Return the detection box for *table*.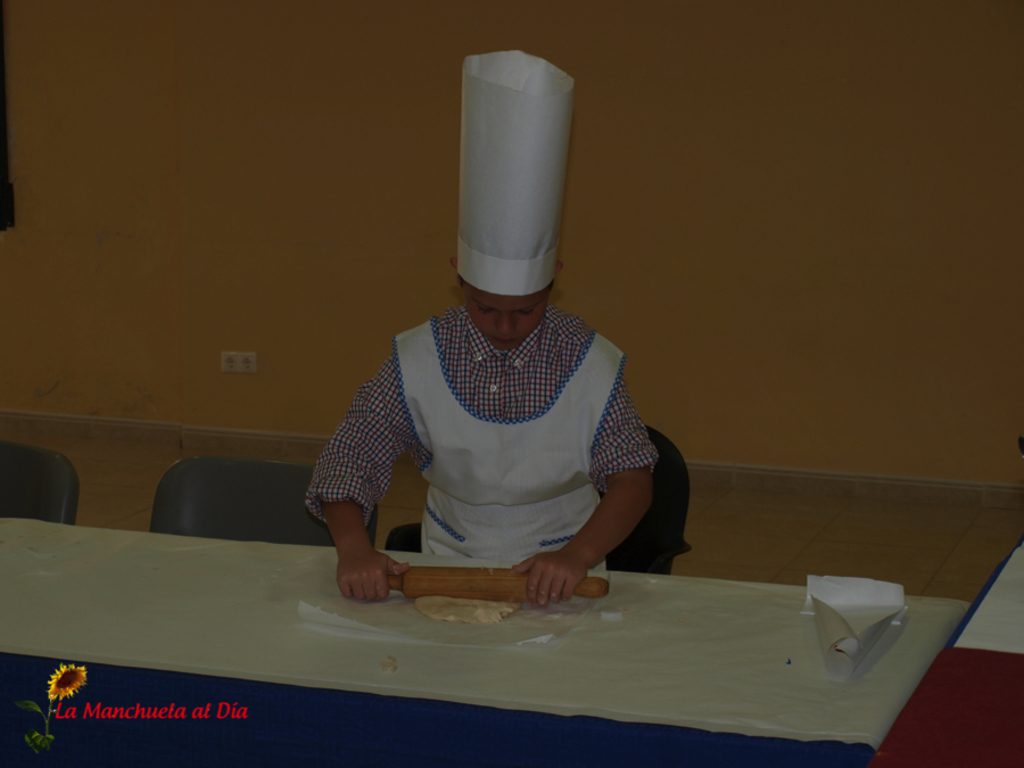
<region>0, 514, 973, 767</region>.
